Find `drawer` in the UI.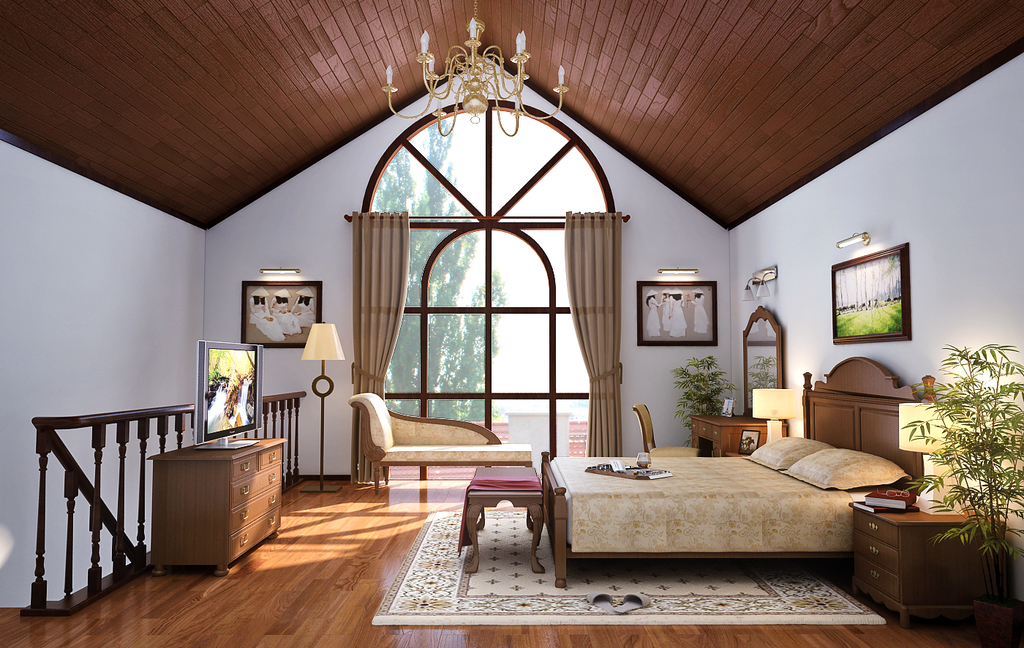
UI element at region(231, 460, 283, 508).
